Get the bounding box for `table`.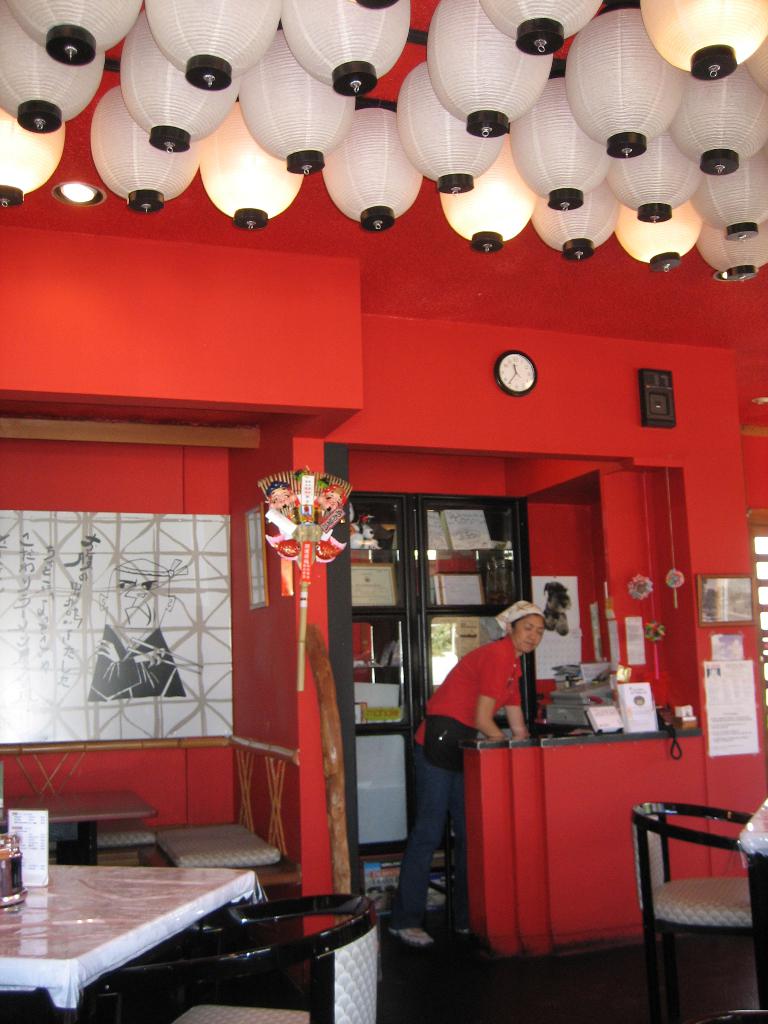
[x1=2, y1=790, x2=161, y2=860].
